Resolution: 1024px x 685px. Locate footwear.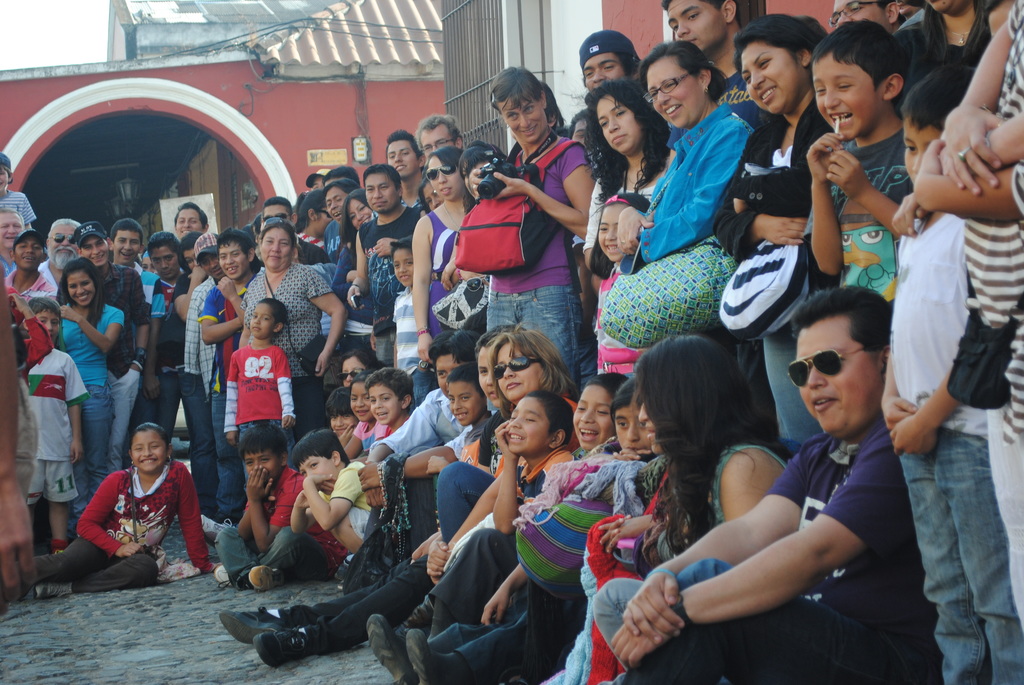
<bbox>26, 551, 72, 576</bbox>.
